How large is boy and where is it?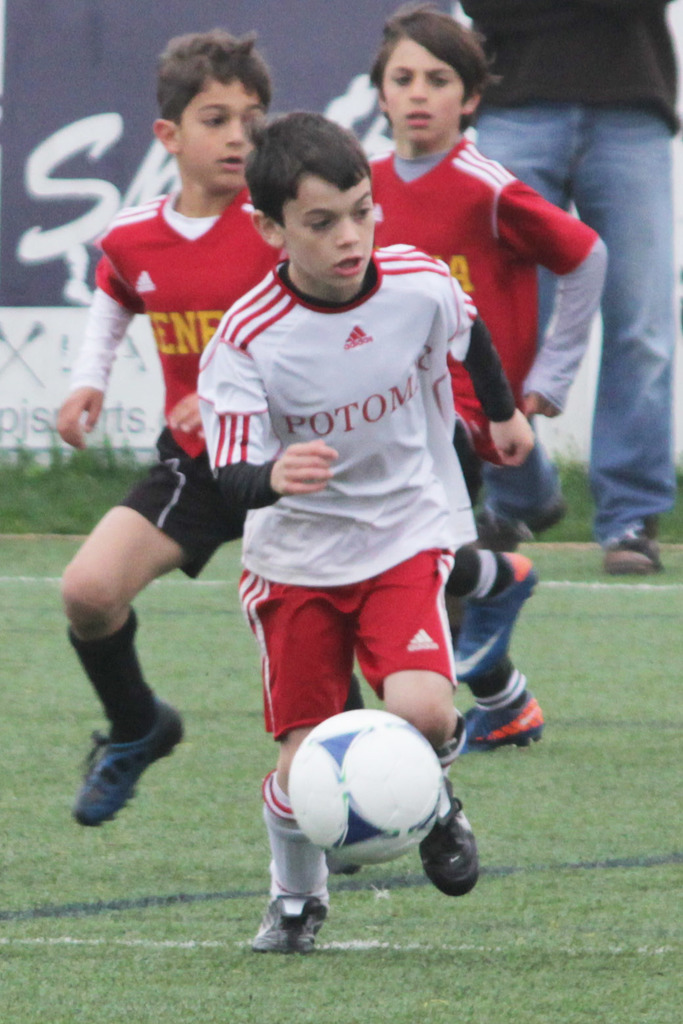
Bounding box: 362:7:614:737.
